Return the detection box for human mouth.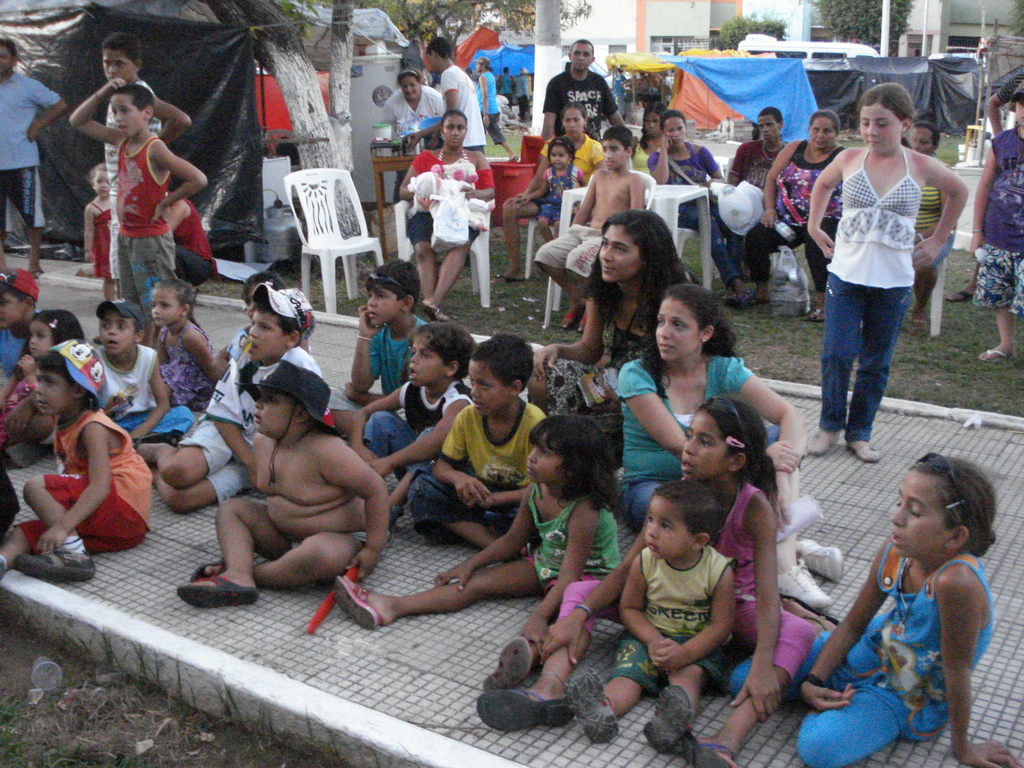
(left=525, top=468, right=531, bottom=477).
